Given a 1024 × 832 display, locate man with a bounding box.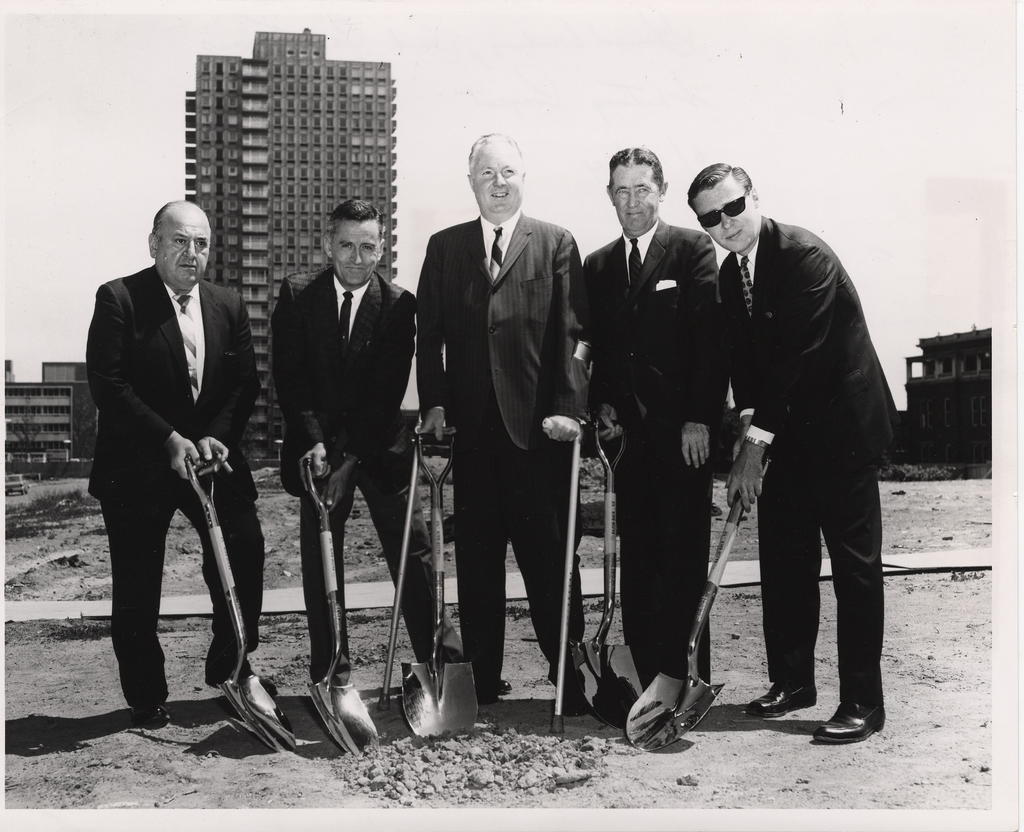
Located: 579/146/724/689.
